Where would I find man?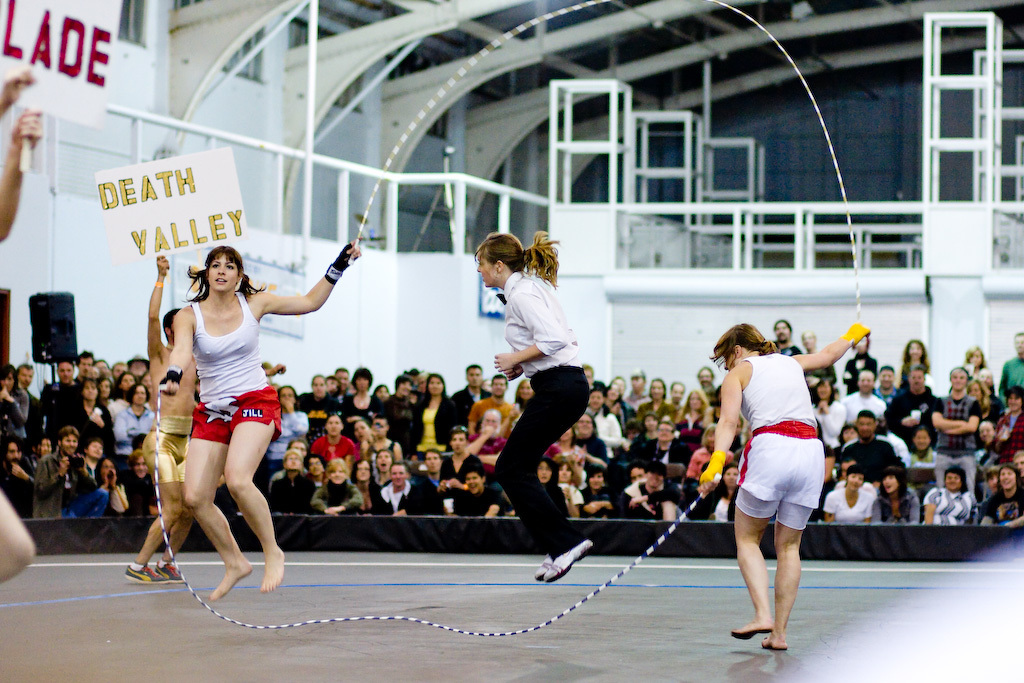
At 643,423,692,469.
